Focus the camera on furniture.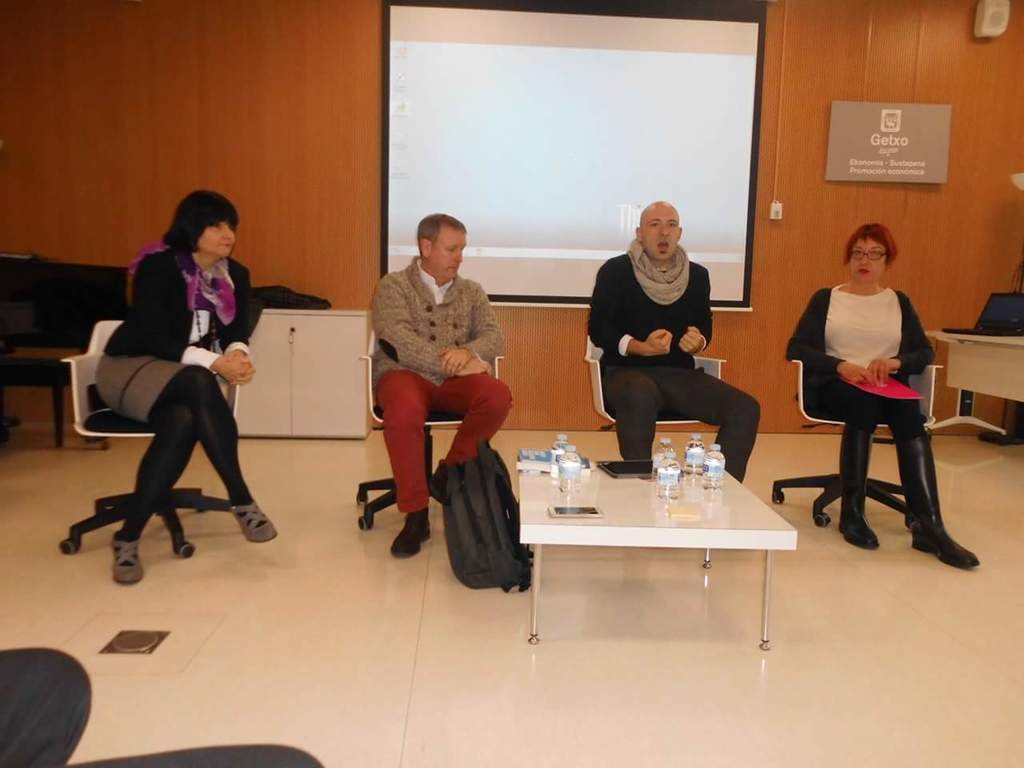
Focus region: [x1=582, y1=338, x2=726, y2=431].
